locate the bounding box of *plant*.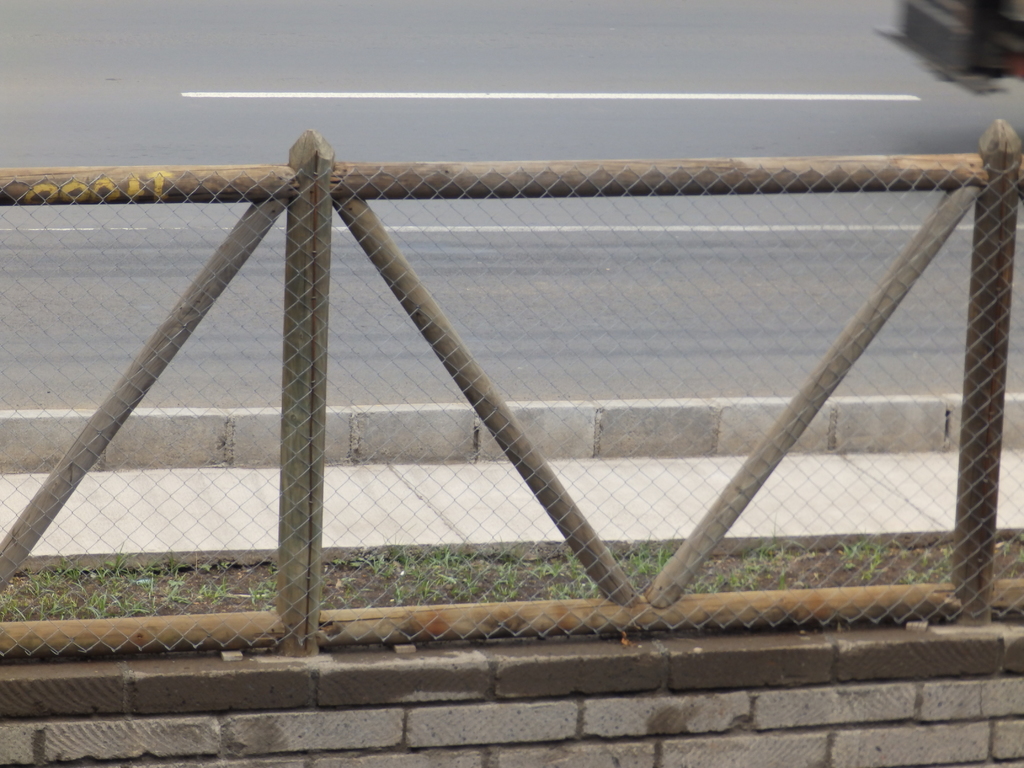
Bounding box: {"left": 997, "top": 535, "right": 1012, "bottom": 556}.
